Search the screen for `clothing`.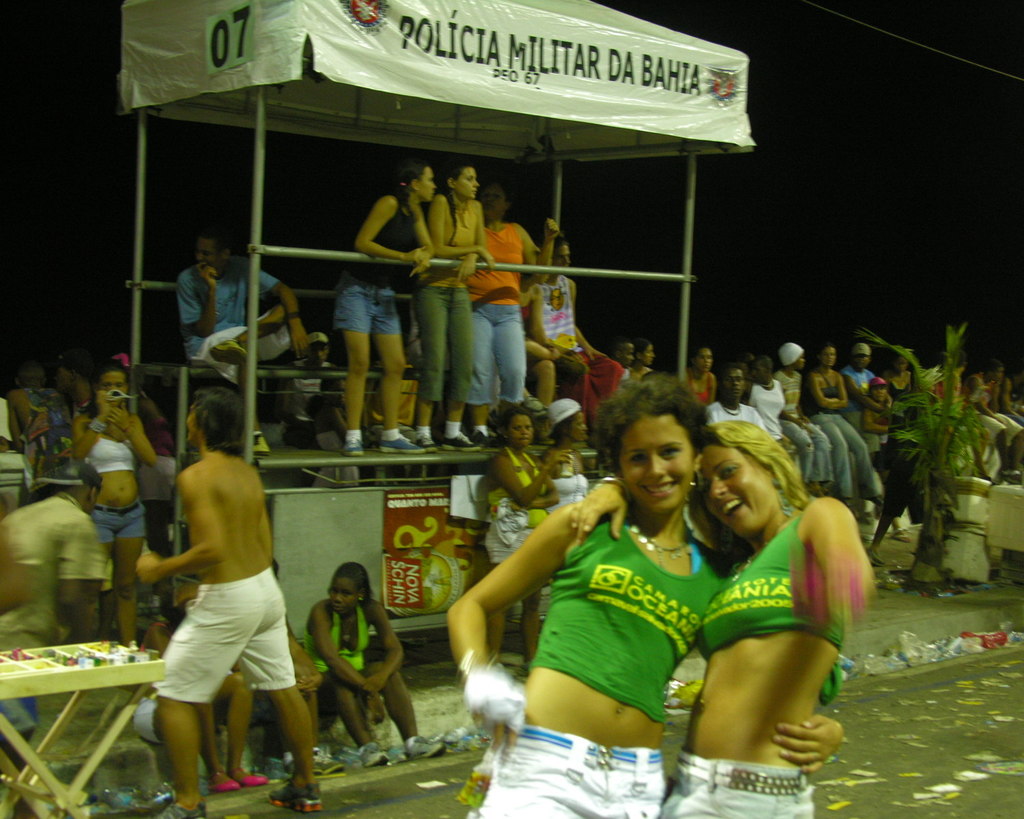
Found at <box>137,605,173,747</box>.
